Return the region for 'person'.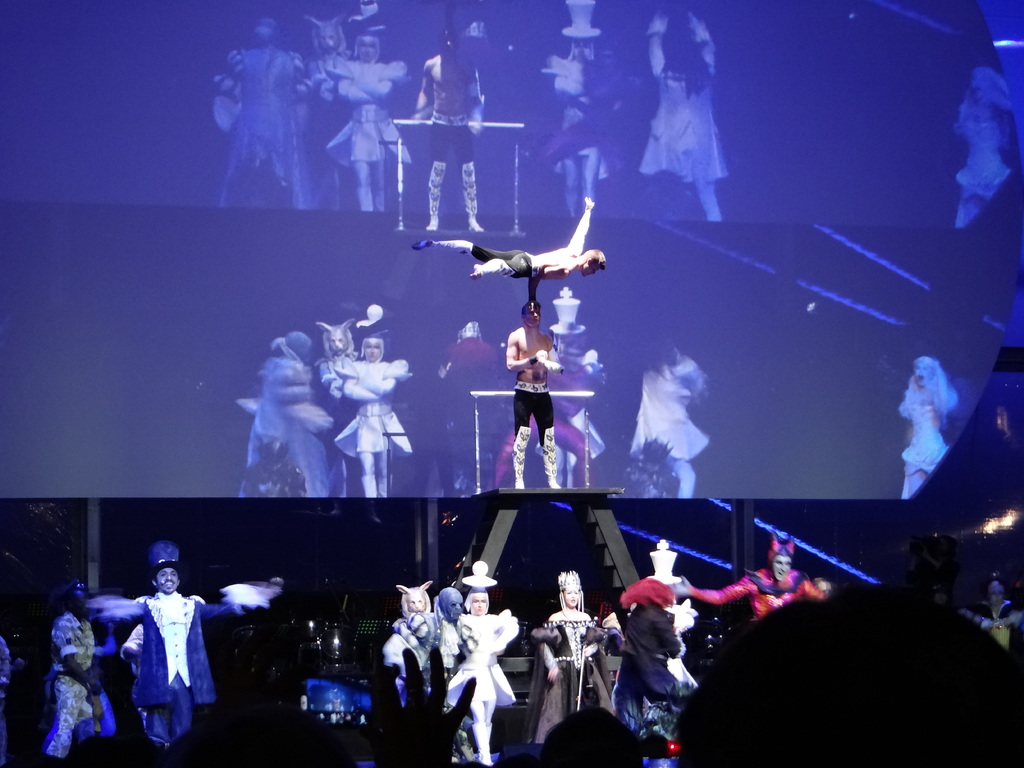
(left=147, top=697, right=362, bottom=767).
